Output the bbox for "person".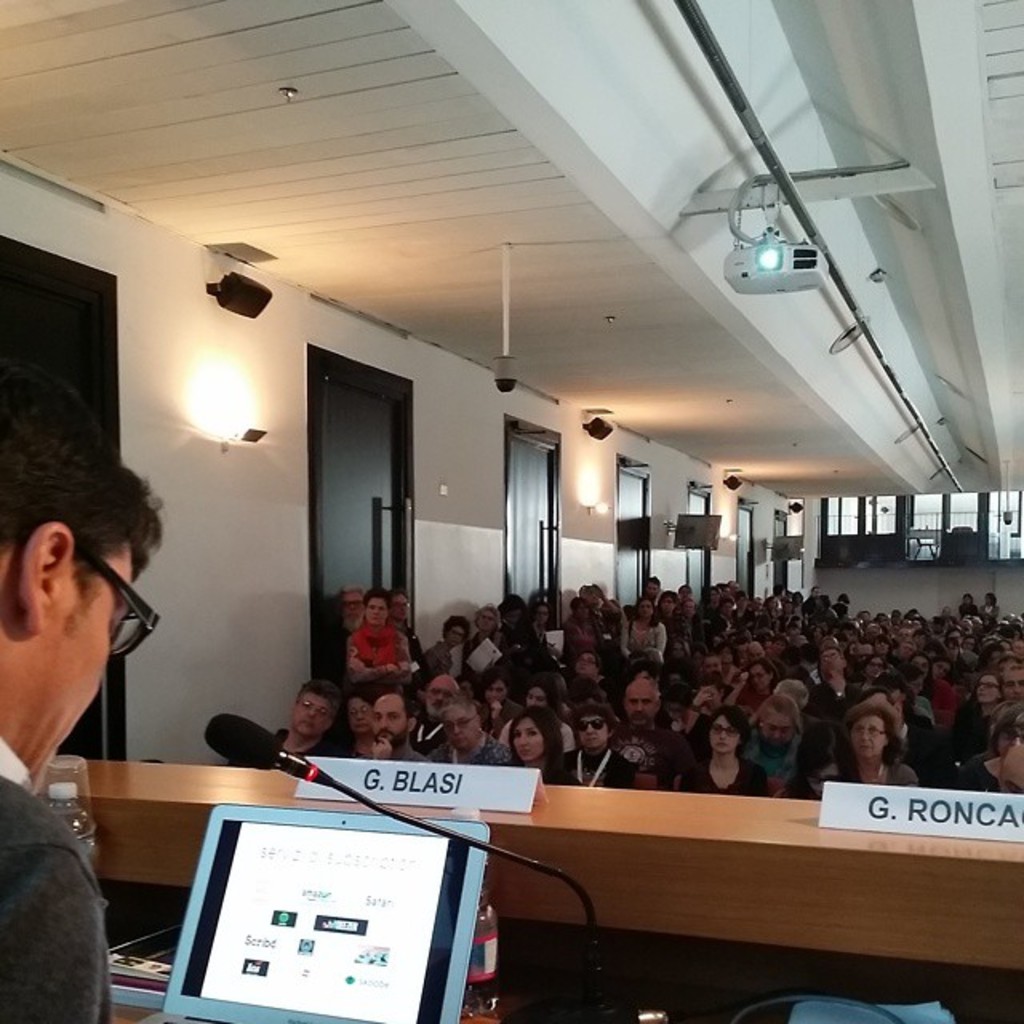
(left=0, top=397, right=160, bottom=859).
